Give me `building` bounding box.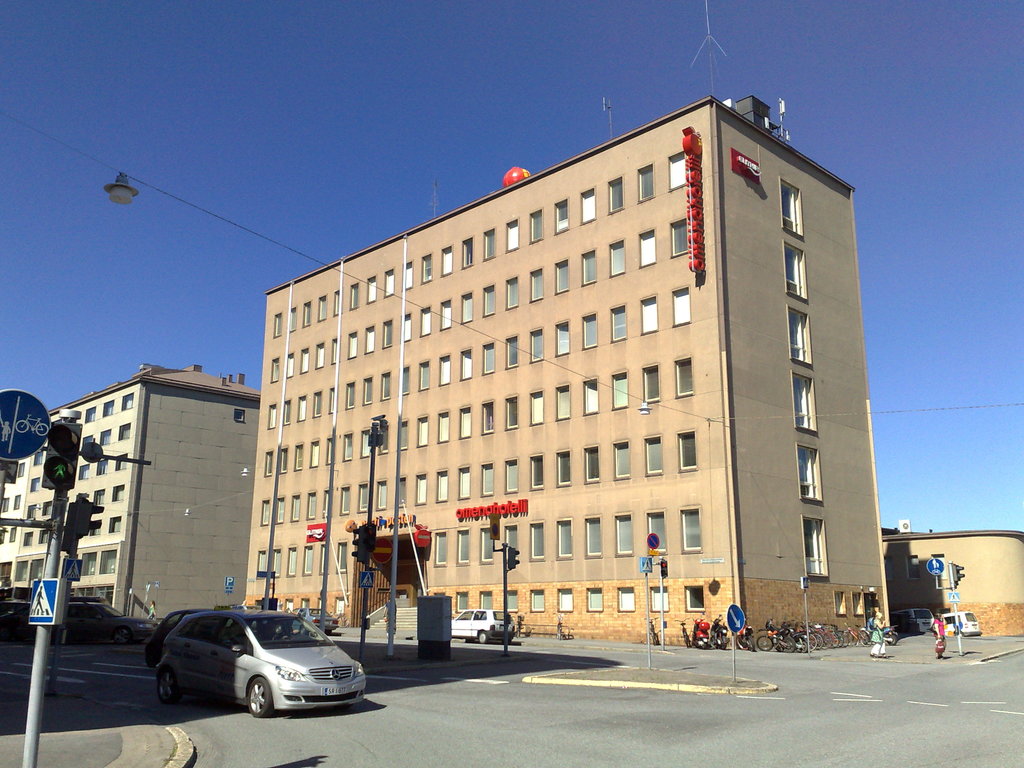
0 358 255 628.
